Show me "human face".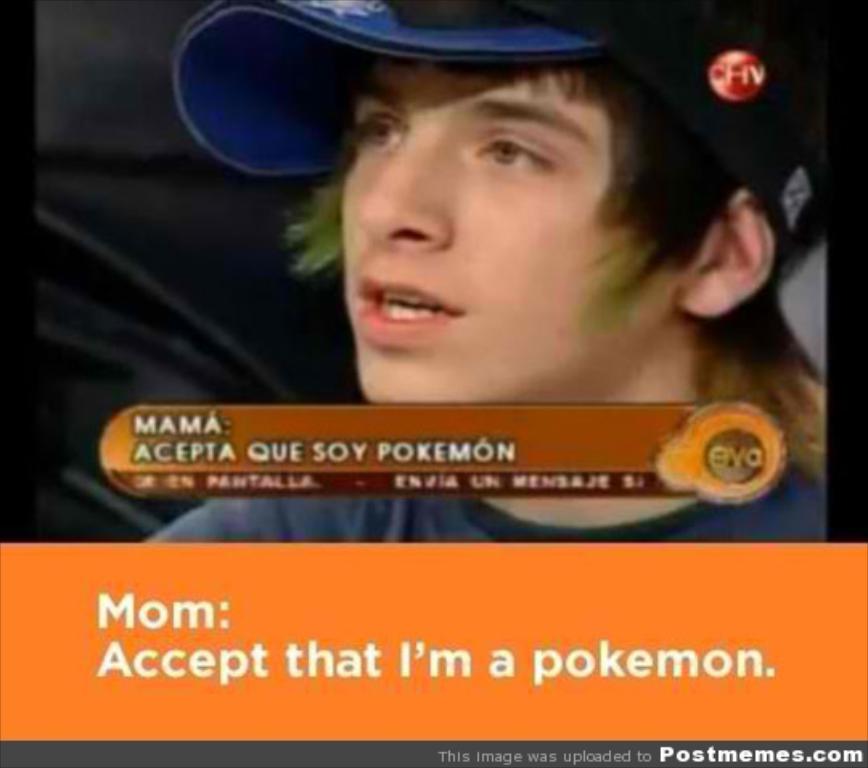
"human face" is here: {"left": 346, "top": 51, "right": 717, "bottom": 410}.
